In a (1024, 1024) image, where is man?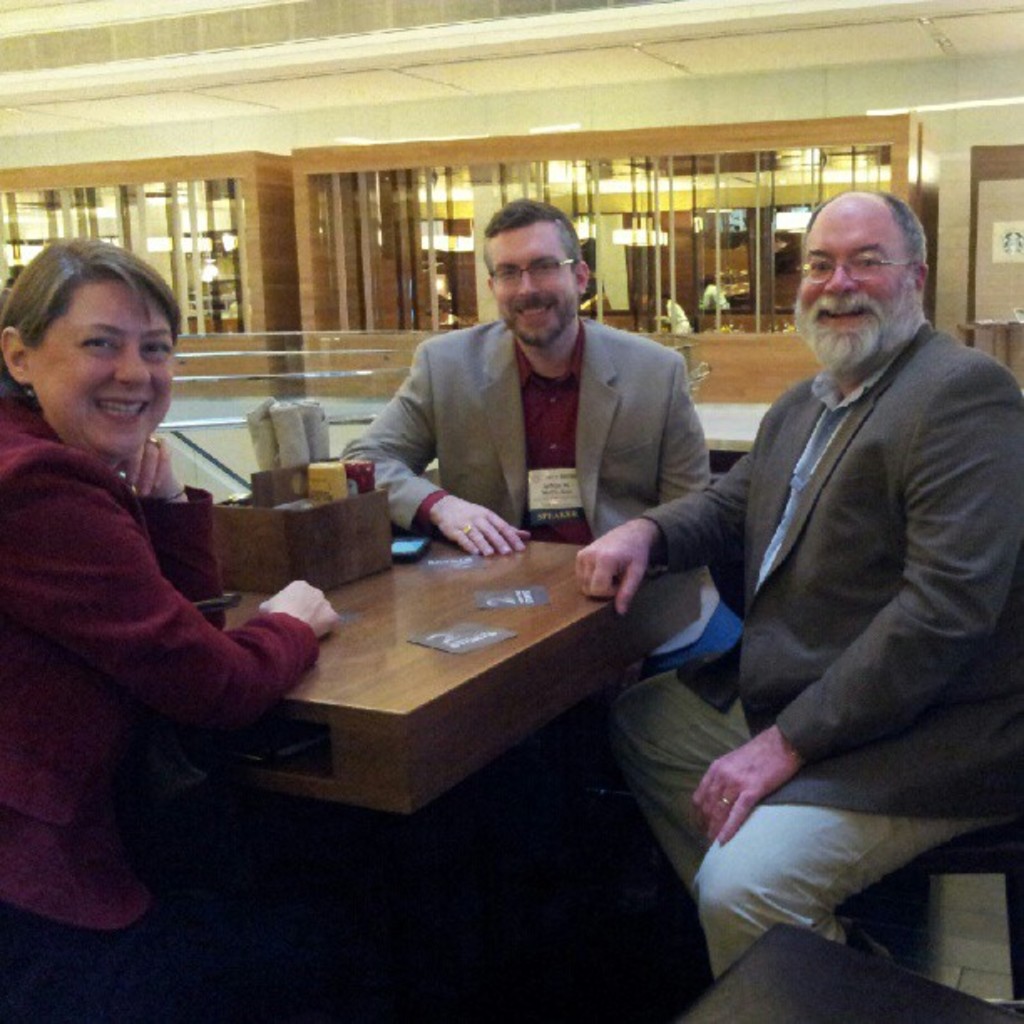
331, 199, 713, 589.
